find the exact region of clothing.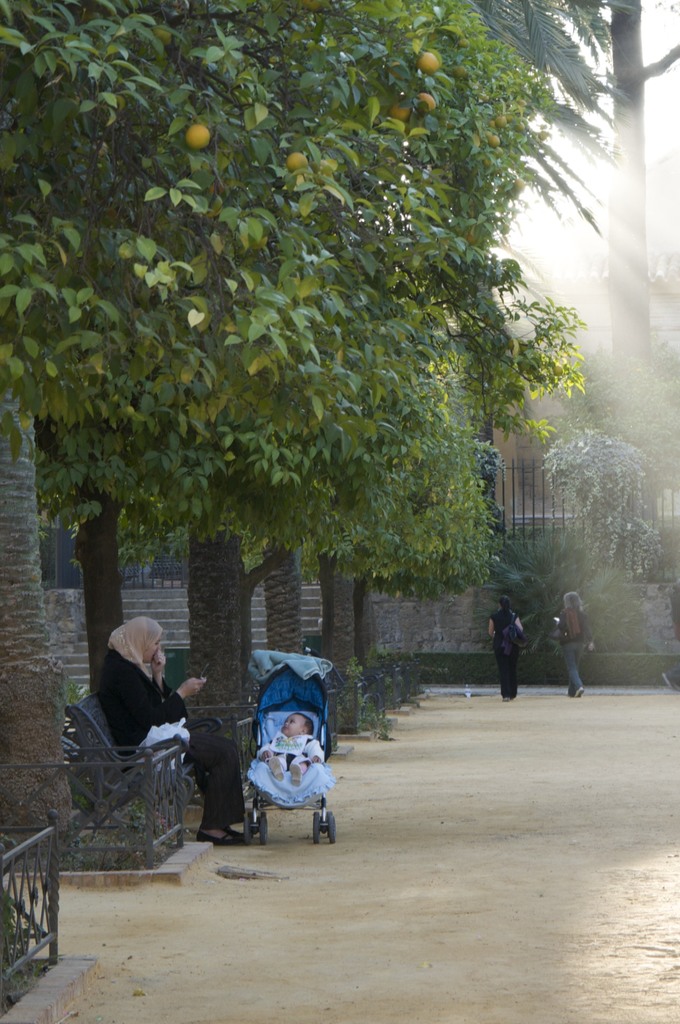
Exact region: left=268, top=737, right=323, bottom=772.
